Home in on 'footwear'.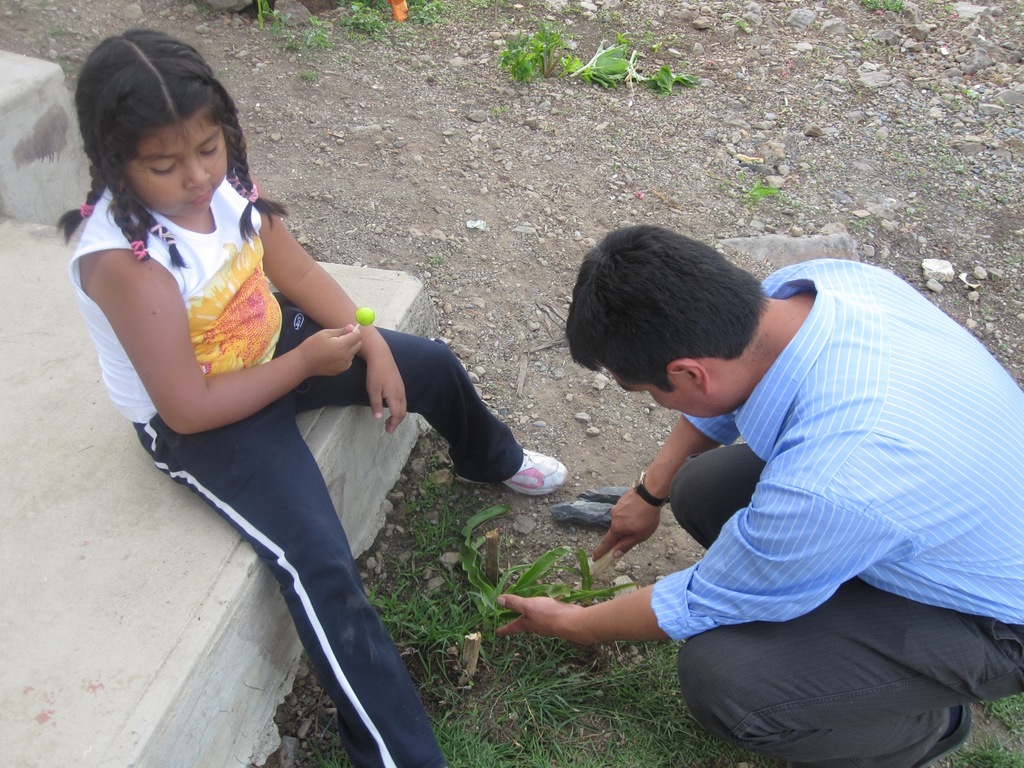
Homed in at [x1=452, y1=440, x2=563, y2=495].
